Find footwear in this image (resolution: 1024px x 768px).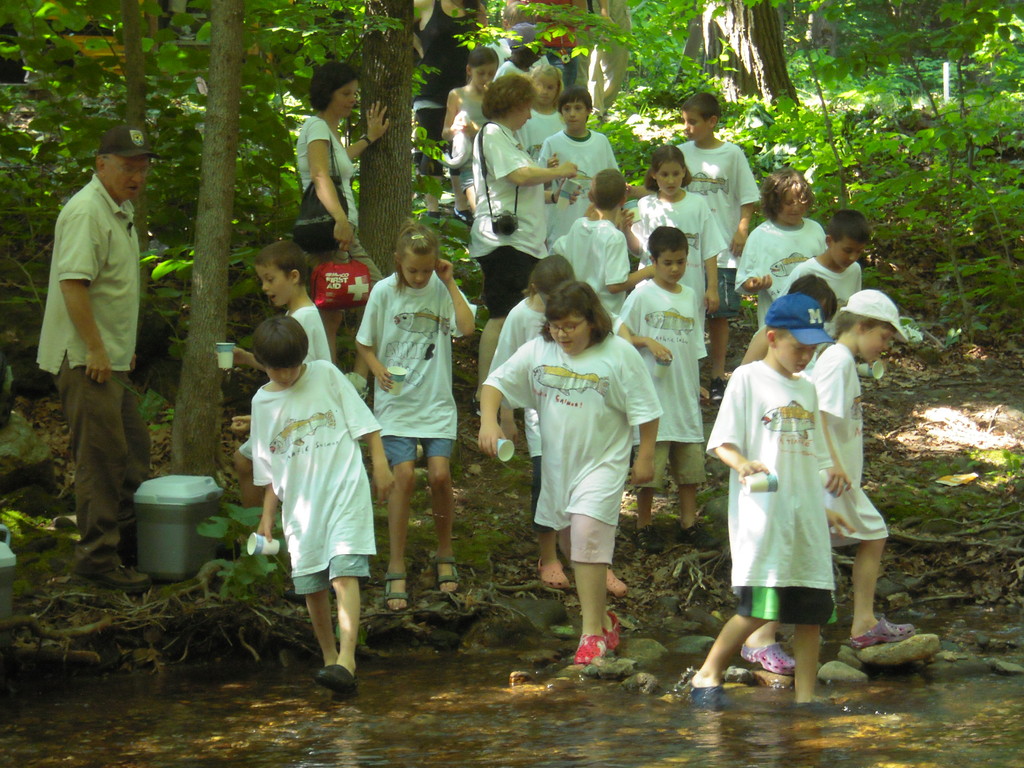
Rect(680, 520, 717, 550).
